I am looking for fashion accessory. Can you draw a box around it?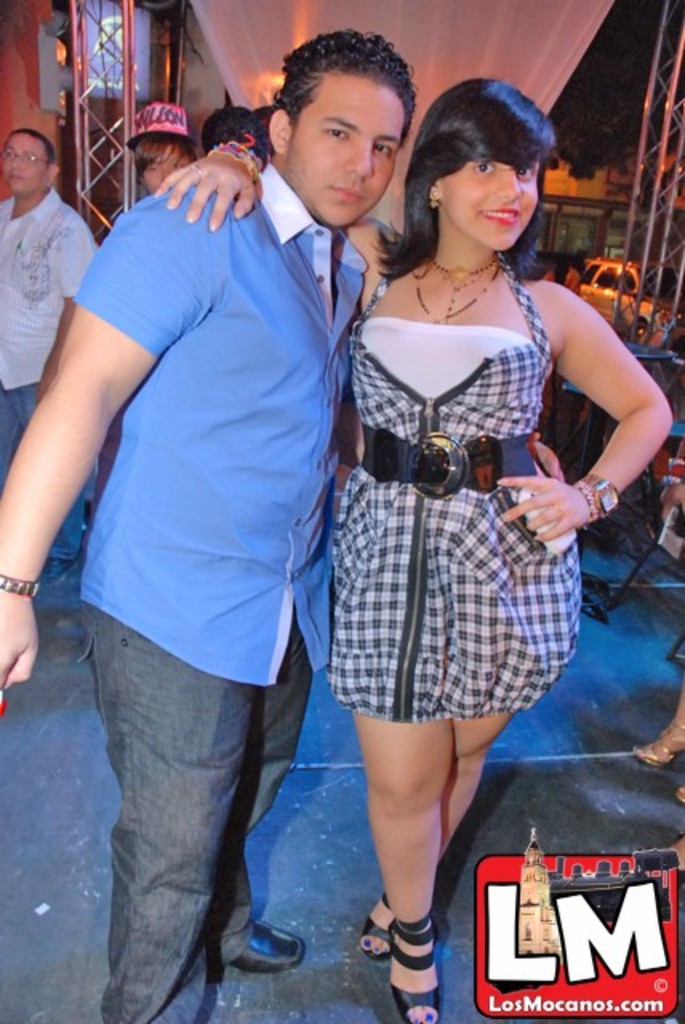
Sure, the bounding box is [x1=0, y1=566, x2=43, y2=595].
